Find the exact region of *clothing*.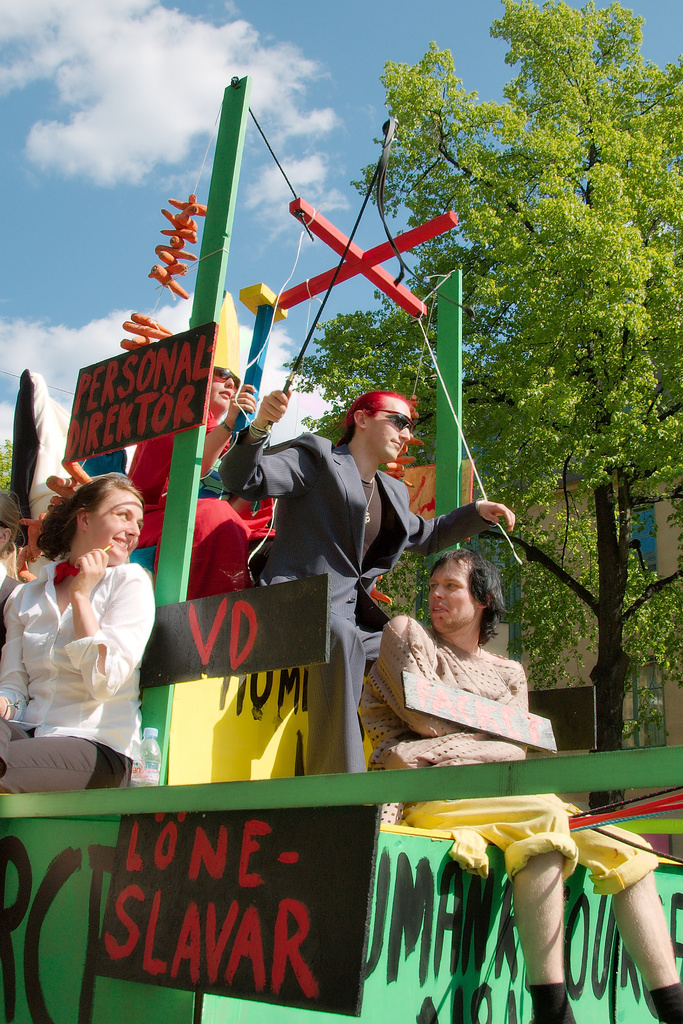
Exact region: {"x1": 218, "y1": 431, "x2": 491, "y2": 777}.
